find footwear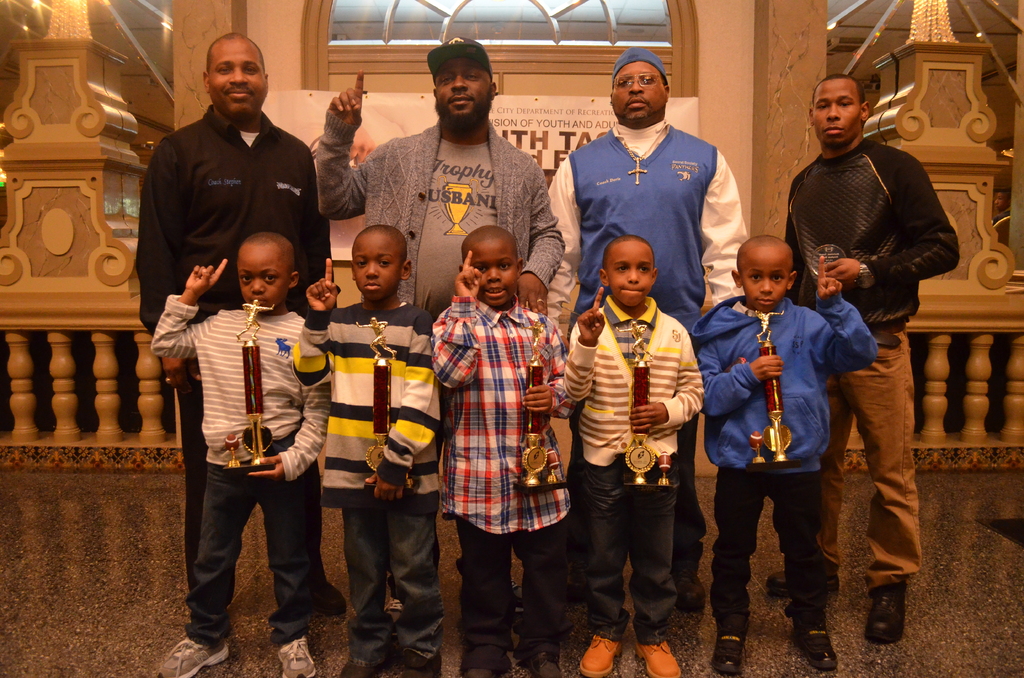
677:575:707:610
